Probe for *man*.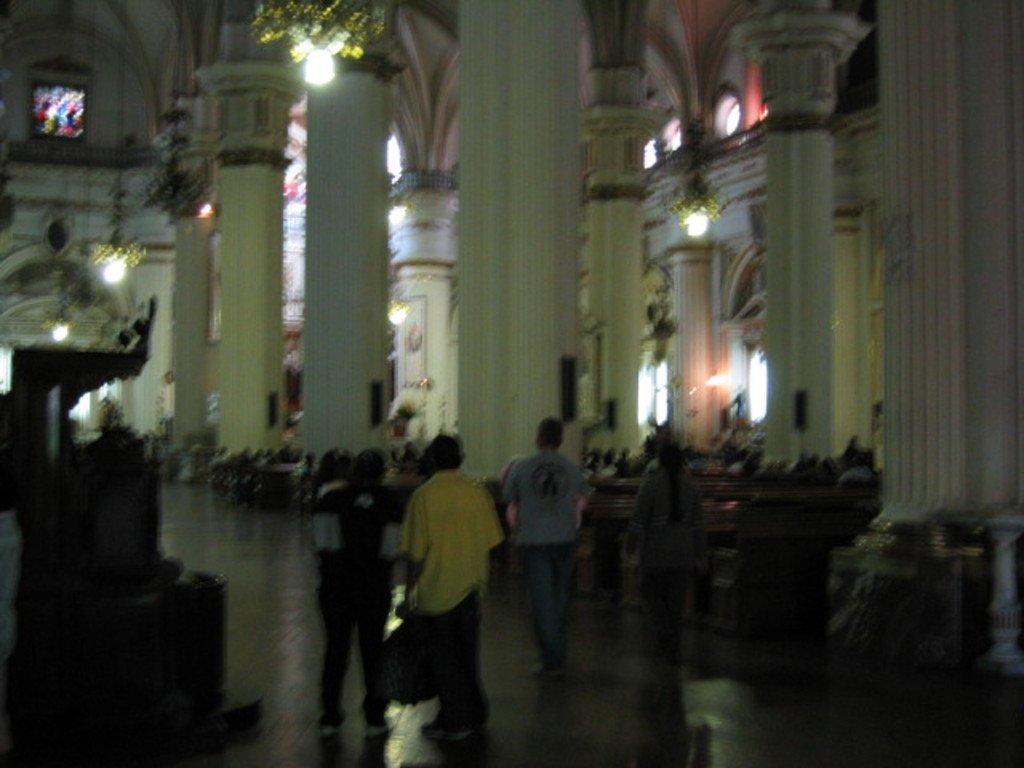
Probe result: {"x1": 501, "y1": 422, "x2": 589, "y2": 715}.
